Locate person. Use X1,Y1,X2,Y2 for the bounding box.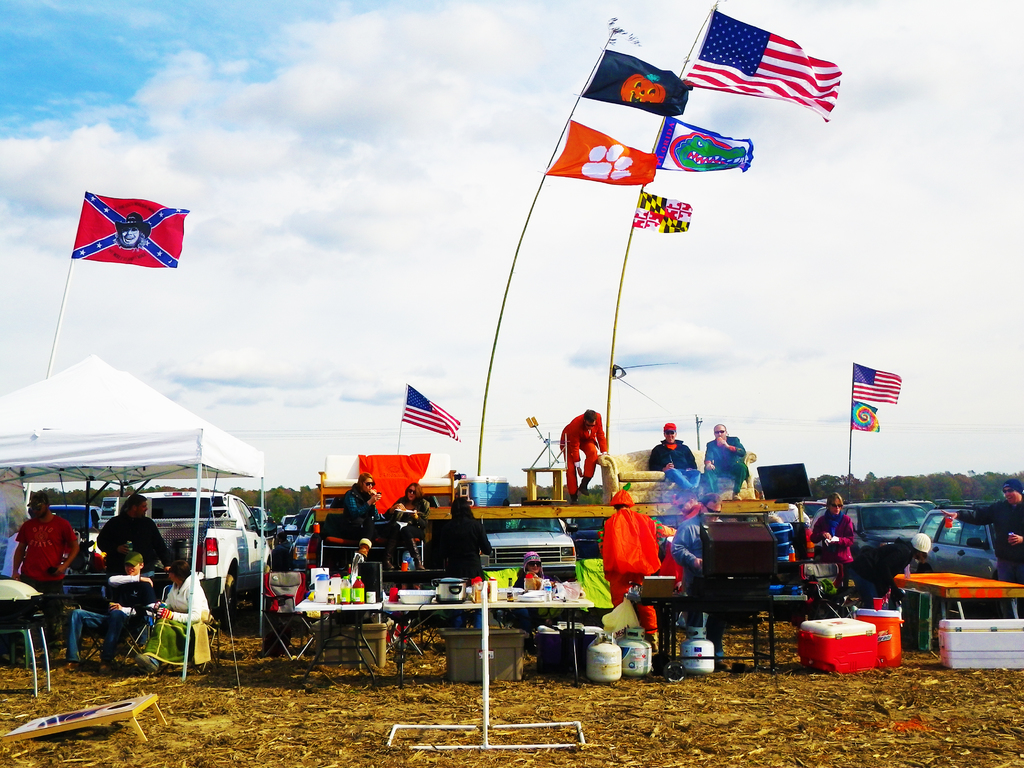
384,483,427,573.
